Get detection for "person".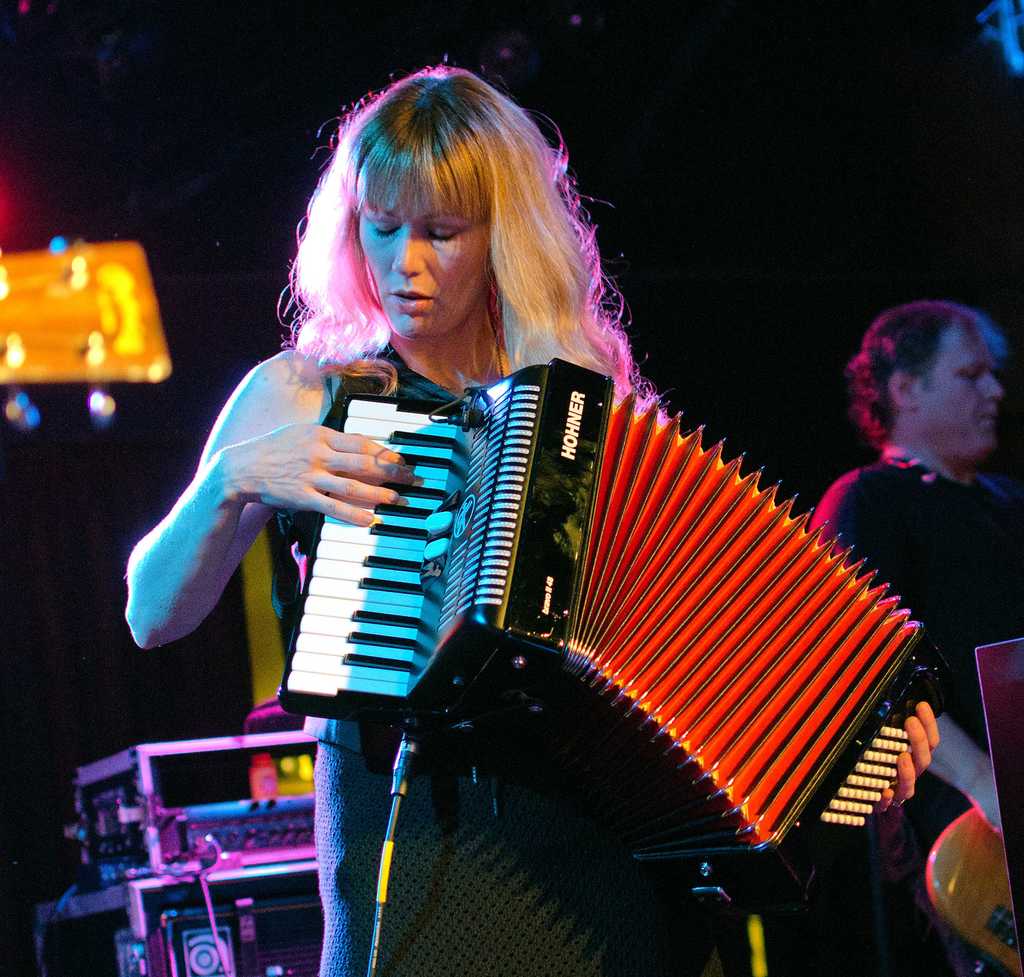
Detection: crop(801, 302, 1023, 975).
